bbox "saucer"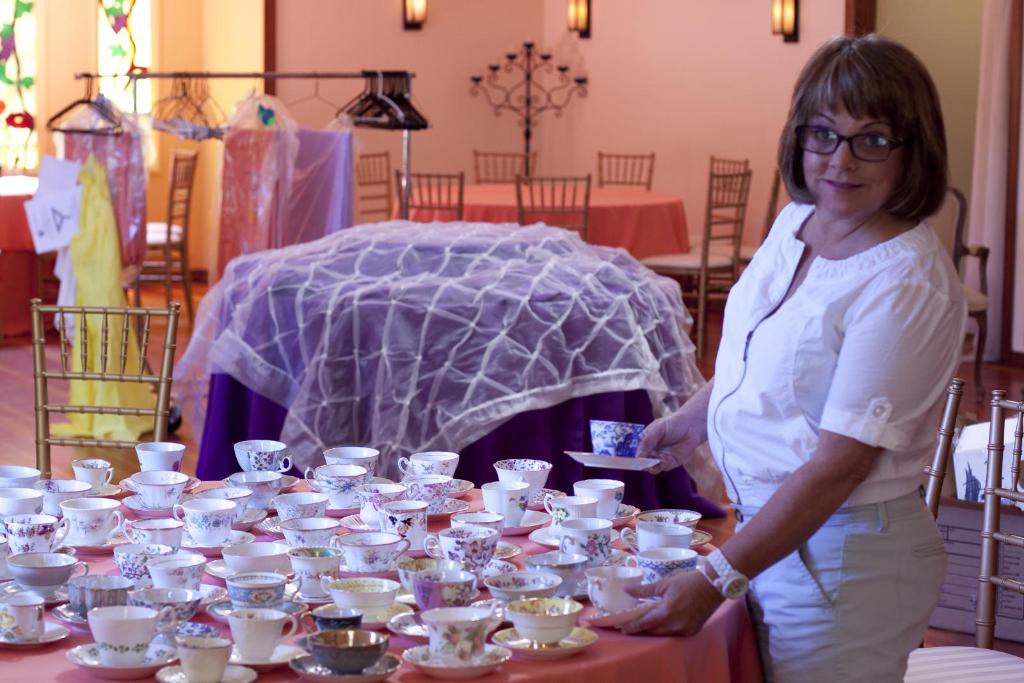
left=196, top=580, right=228, bottom=609
